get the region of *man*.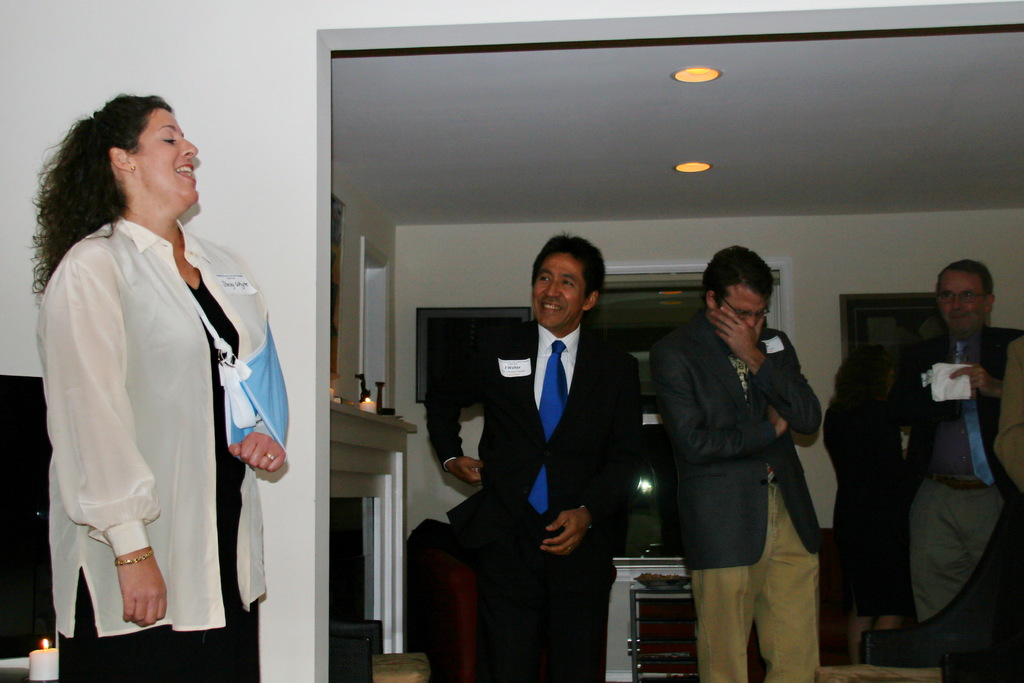
{"x1": 653, "y1": 245, "x2": 821, "y2": 682}.
